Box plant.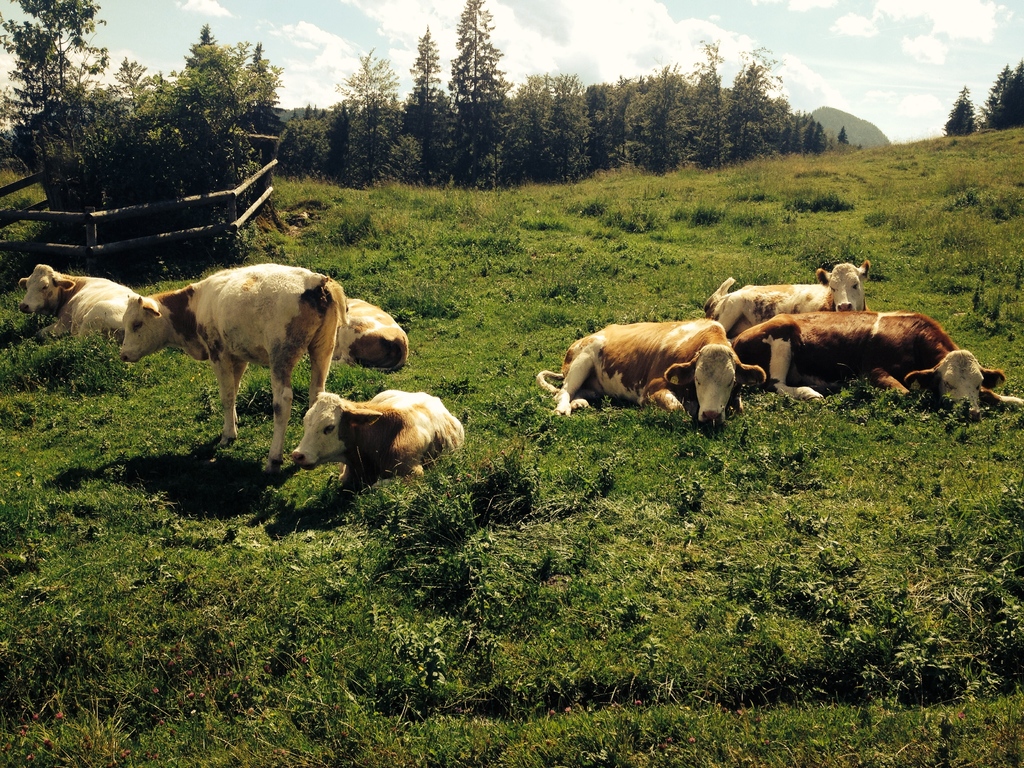
crop(361, 433, 540, 610).
